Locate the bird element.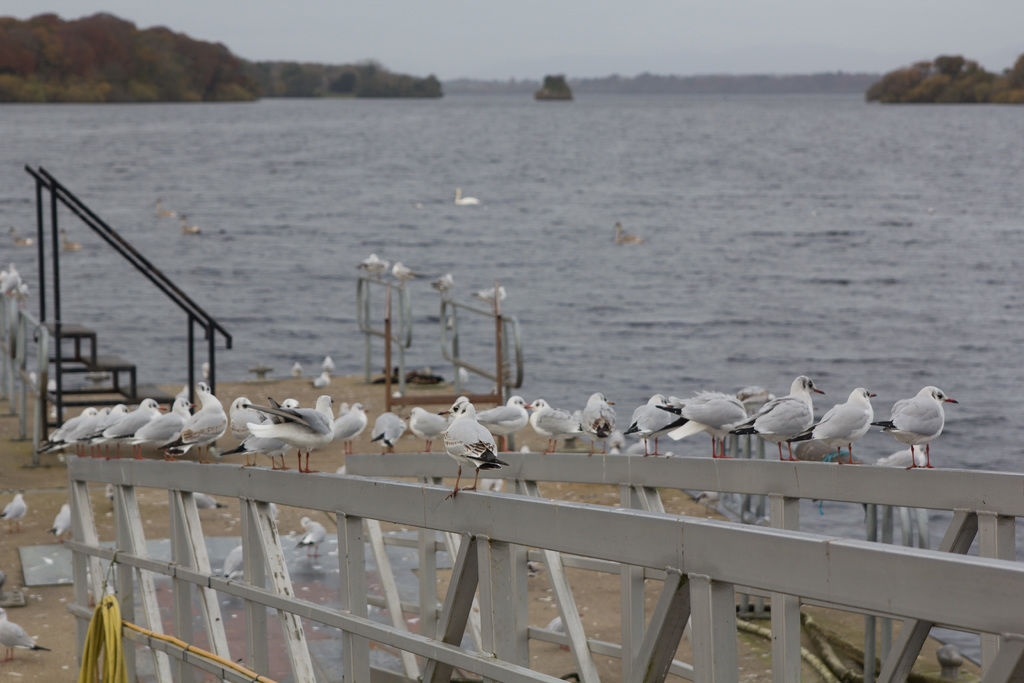
Element bbox: 42/404/106/457.
